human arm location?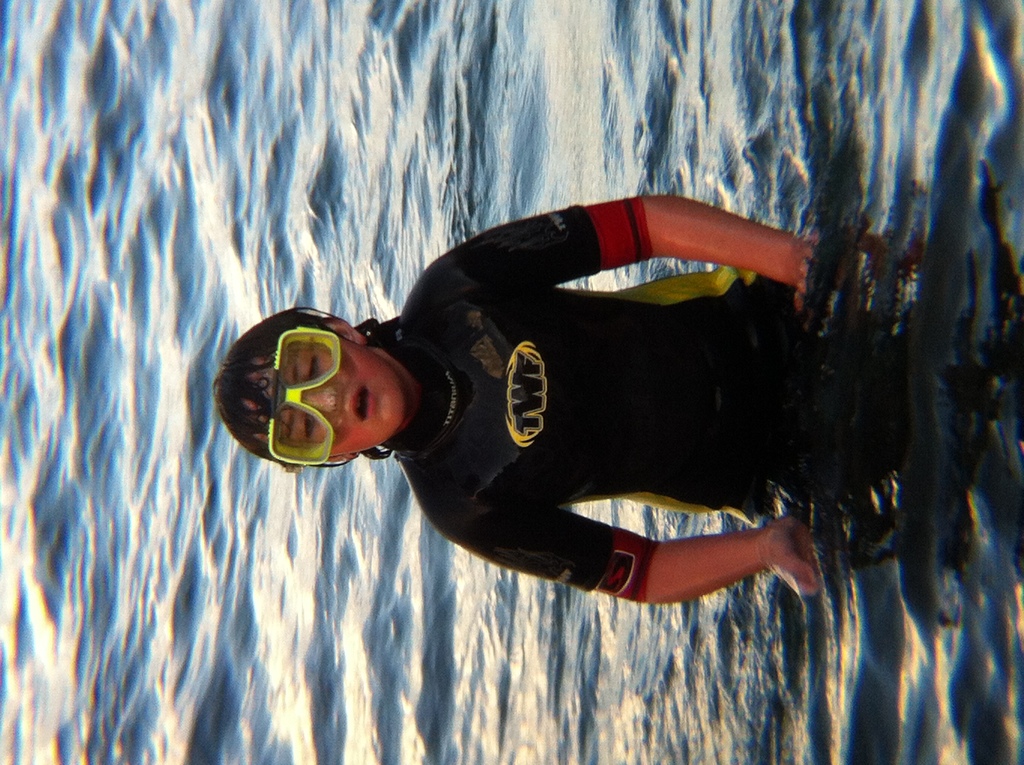
rect(446, 192, 817, 306)
